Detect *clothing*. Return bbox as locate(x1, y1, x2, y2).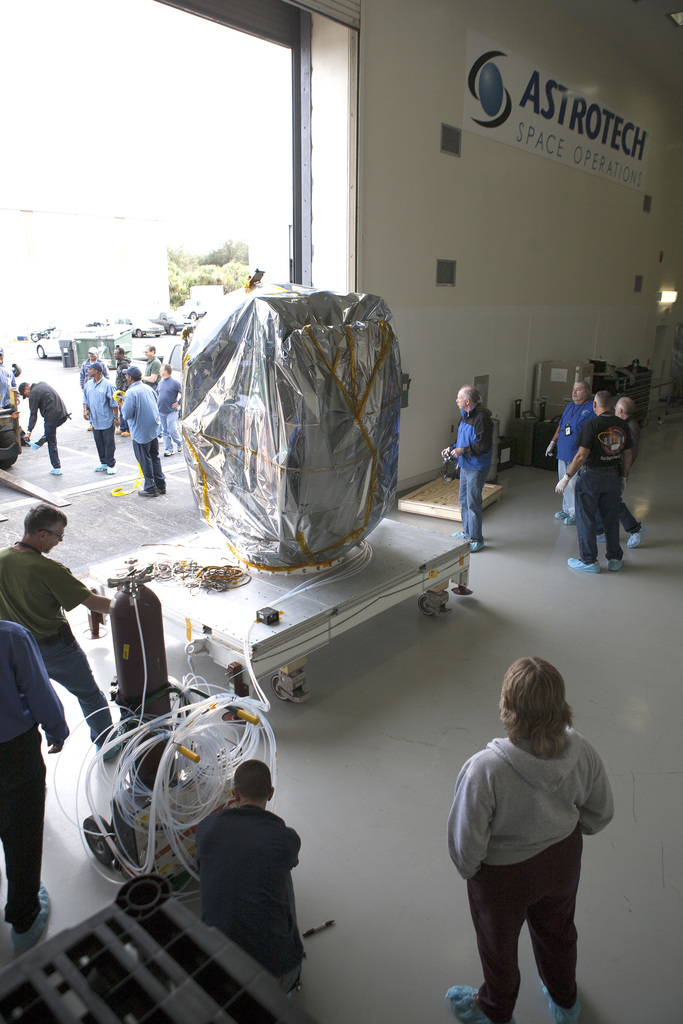
locate(556, 403, 597, 513).
